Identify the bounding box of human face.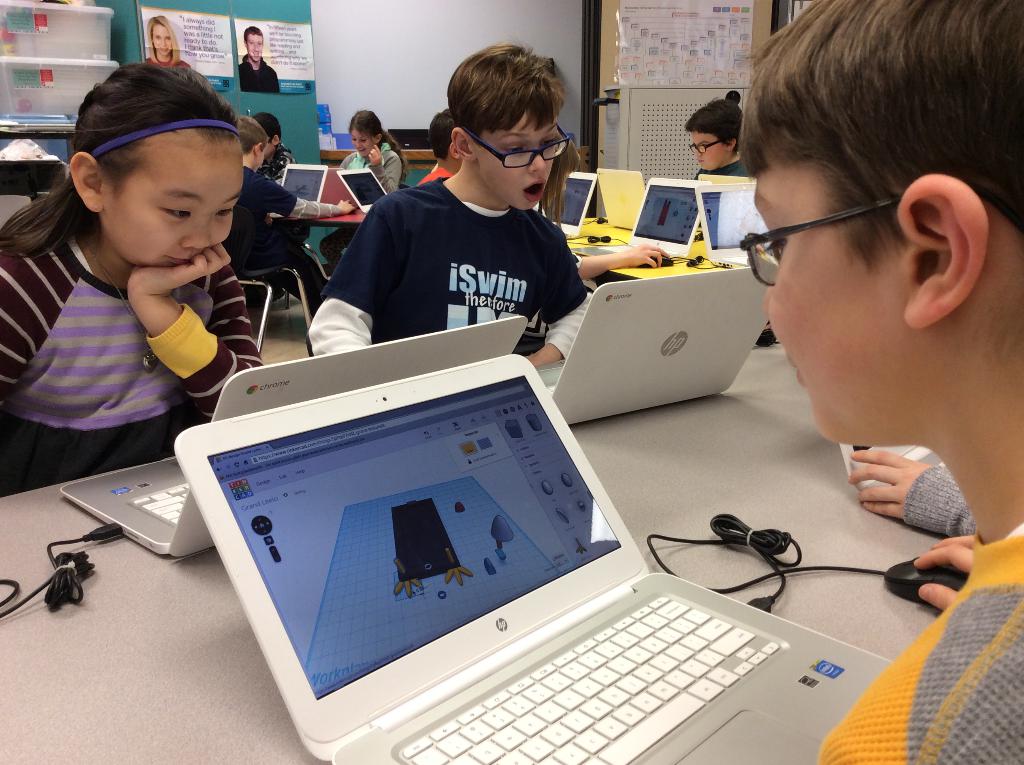
locate(756, 157, 916, 439).
